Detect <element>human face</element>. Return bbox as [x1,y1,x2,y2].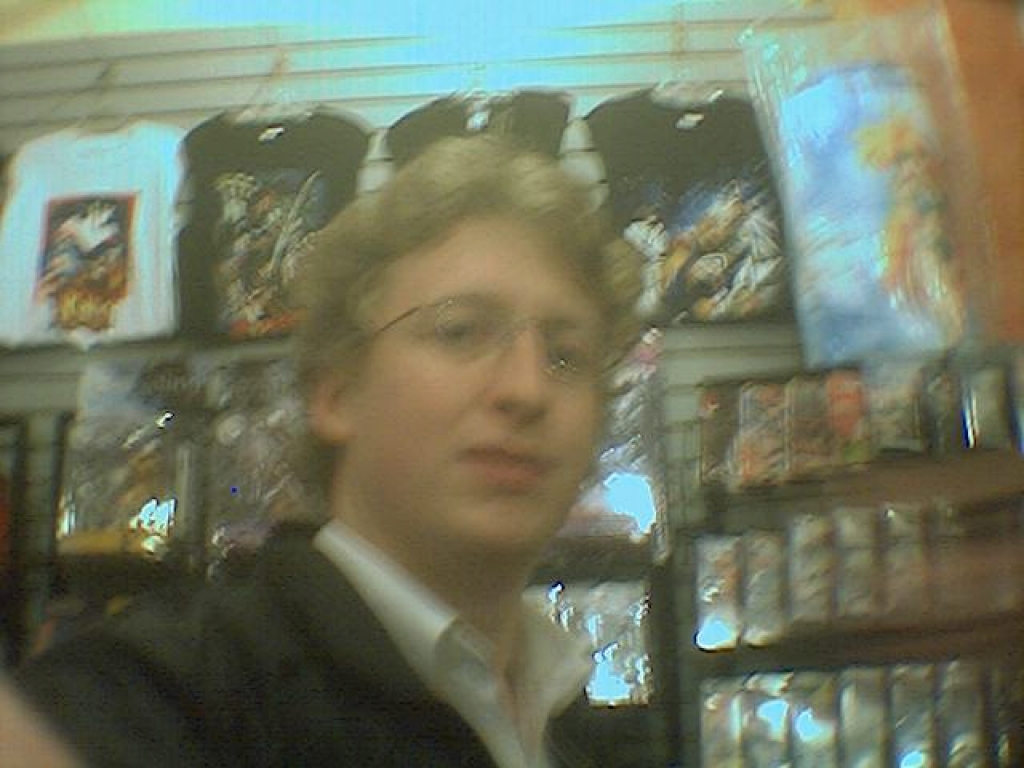
[358,212,600,550].
